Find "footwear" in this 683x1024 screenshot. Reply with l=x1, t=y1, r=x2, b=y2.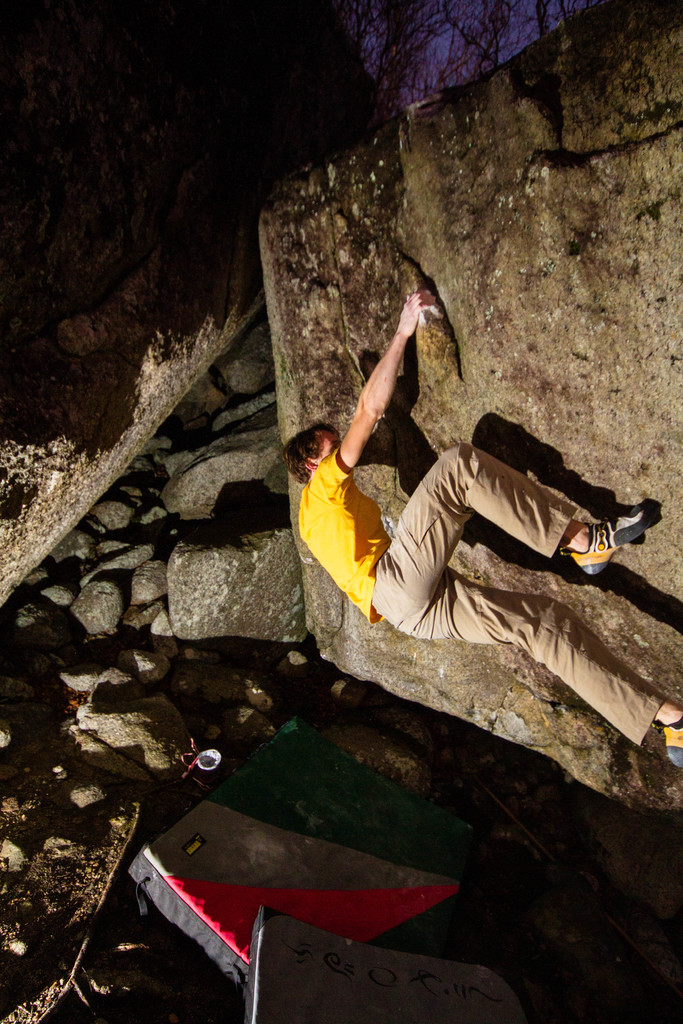
l=659, t=704, r=682, b=769.
